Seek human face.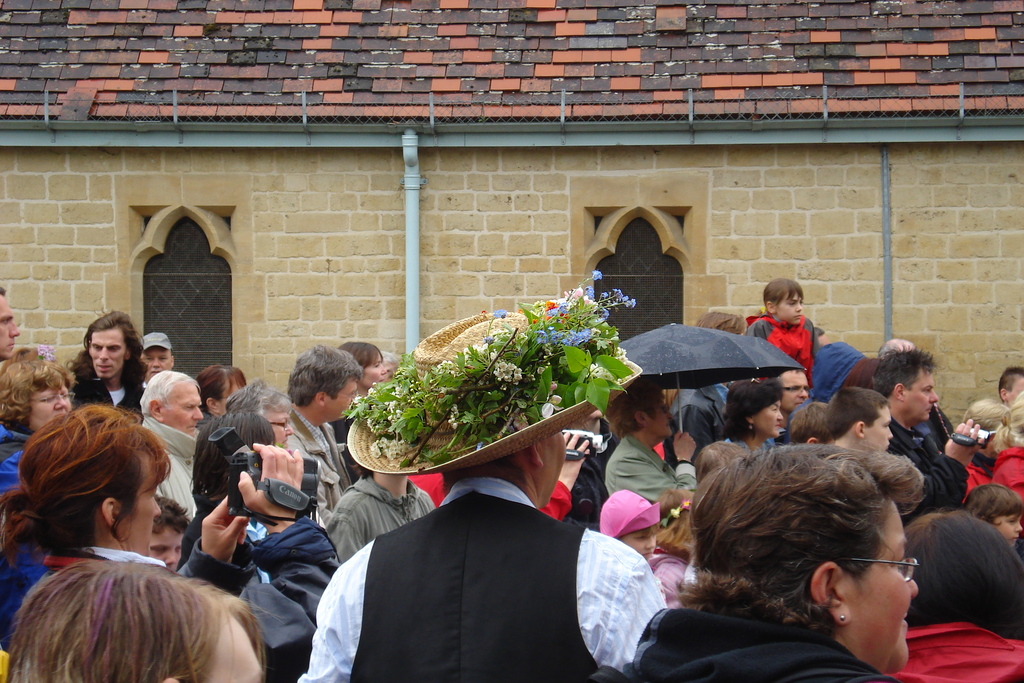
BBox(86, 325, 125, 381).
